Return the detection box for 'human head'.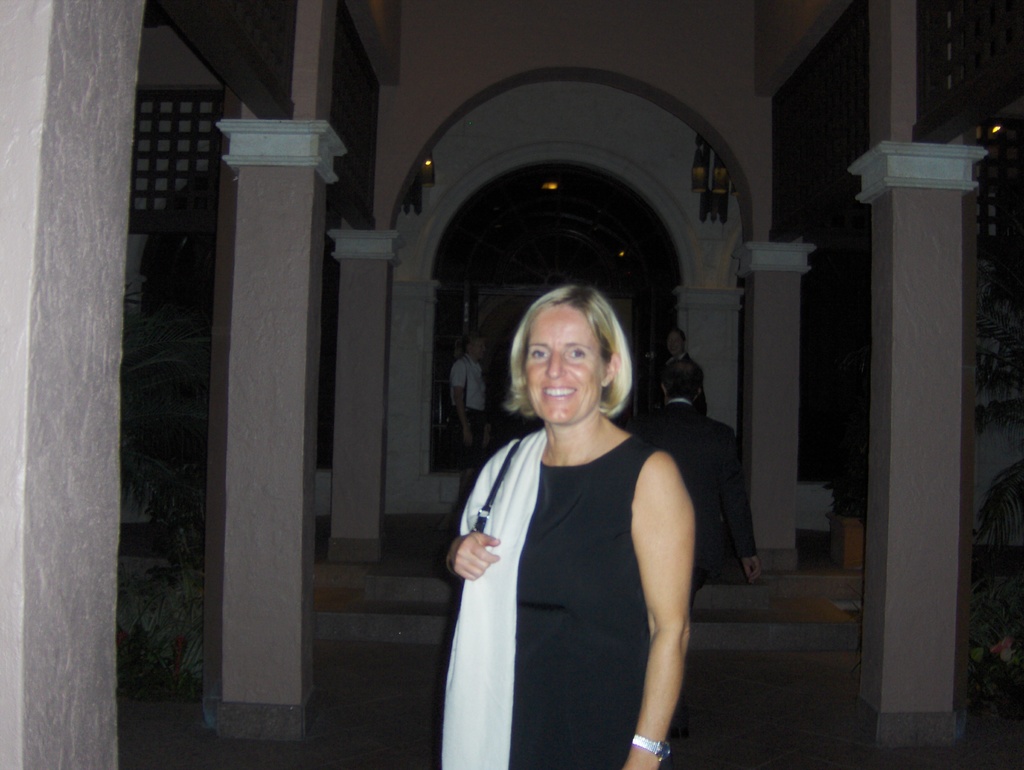
bbox(515, 287, 622, 422).
